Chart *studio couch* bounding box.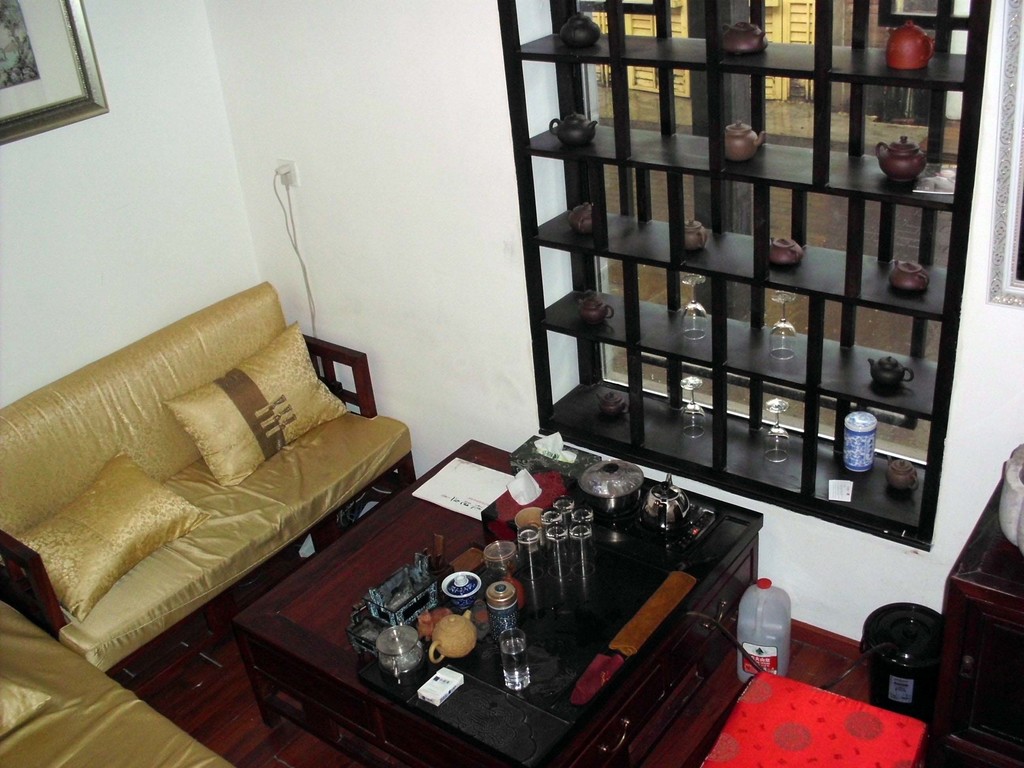
Charted: rect(0, 282, 412, 672).
